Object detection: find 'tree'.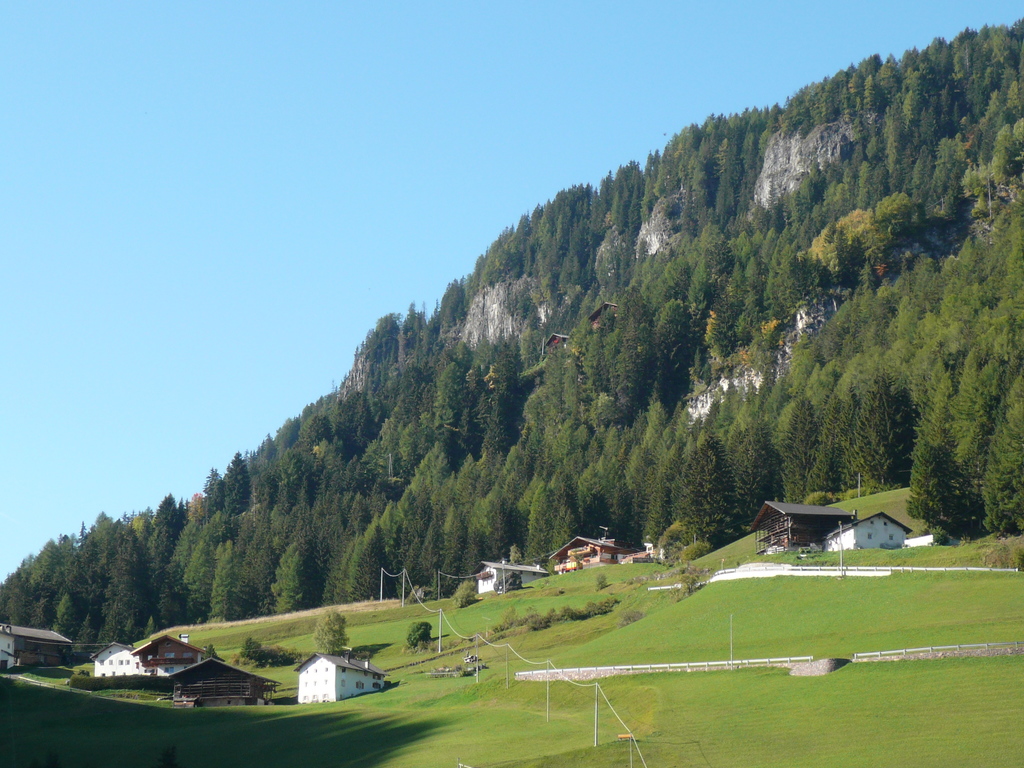
locate(239, 434, 271, 480).
